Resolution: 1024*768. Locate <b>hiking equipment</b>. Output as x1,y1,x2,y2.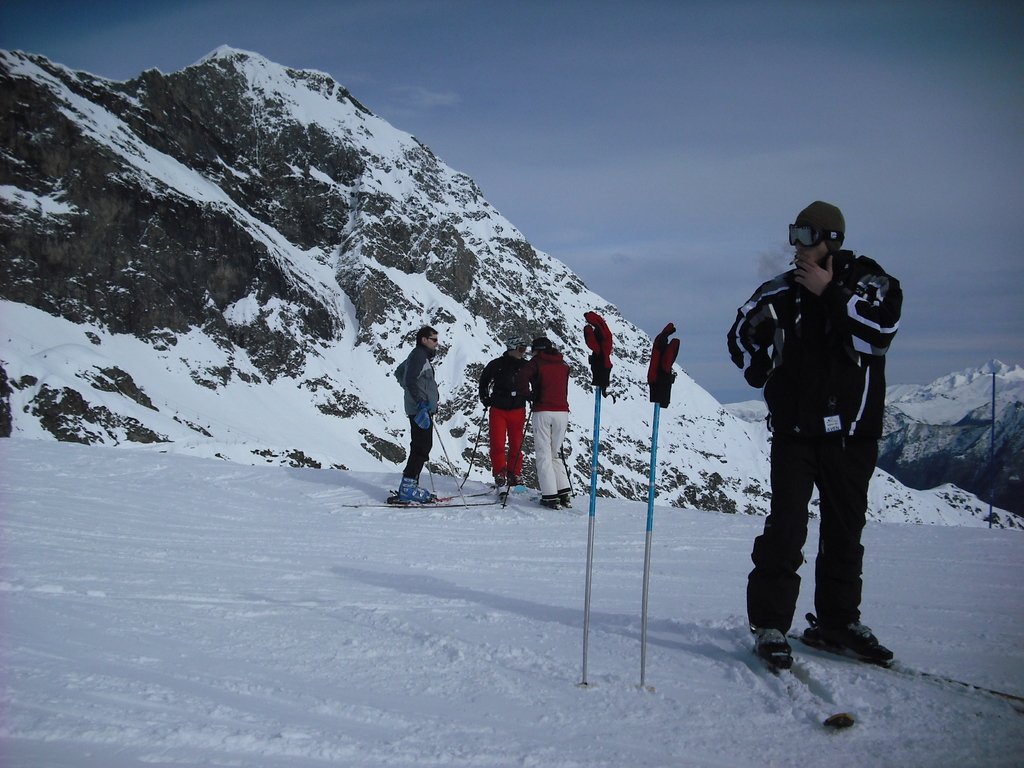
580,310,618,688.
